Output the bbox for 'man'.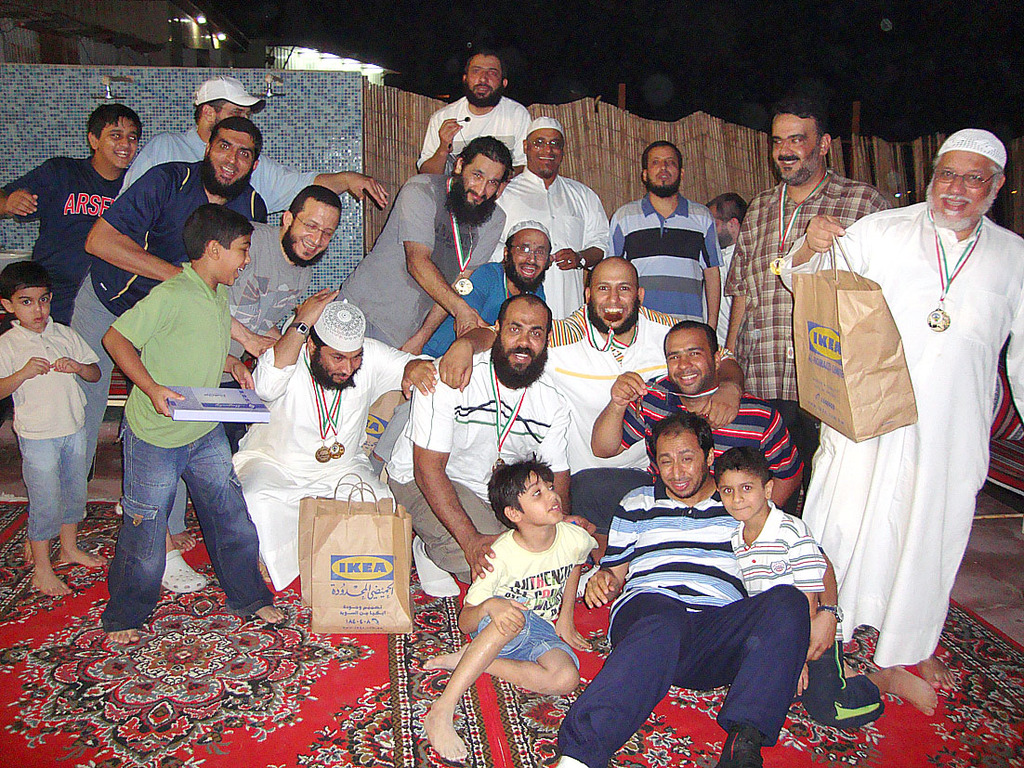
Rect(592, 323, 801, 504).
